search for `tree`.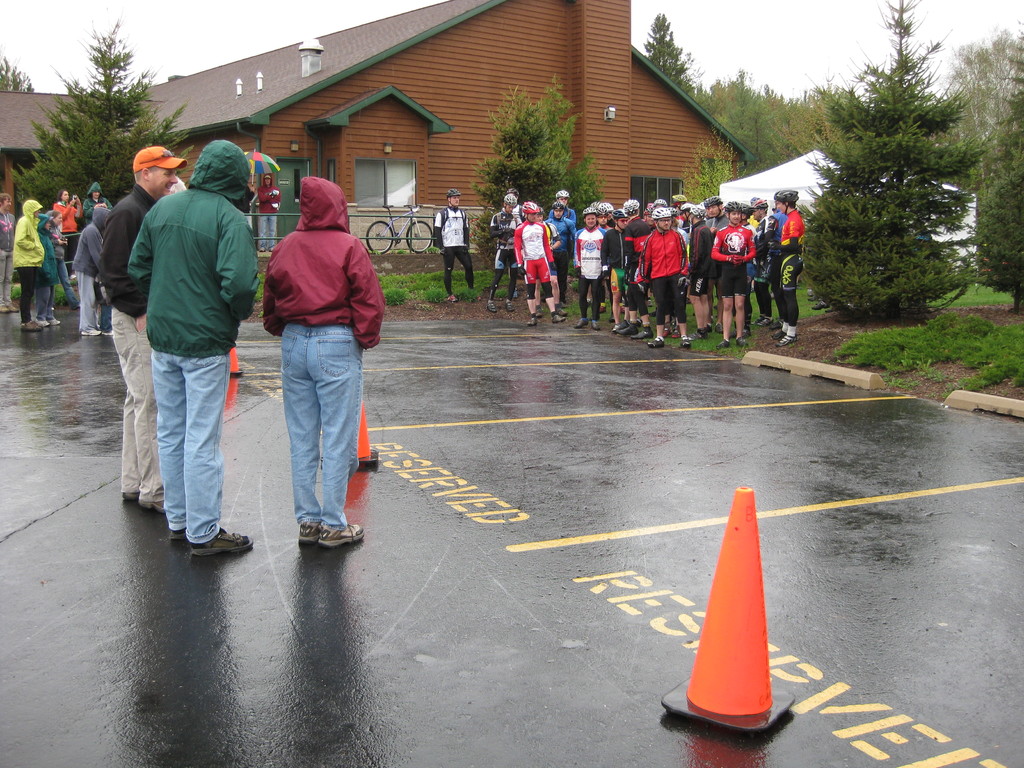
Found at (left=801, top=1, right=1009, bottom=334).
